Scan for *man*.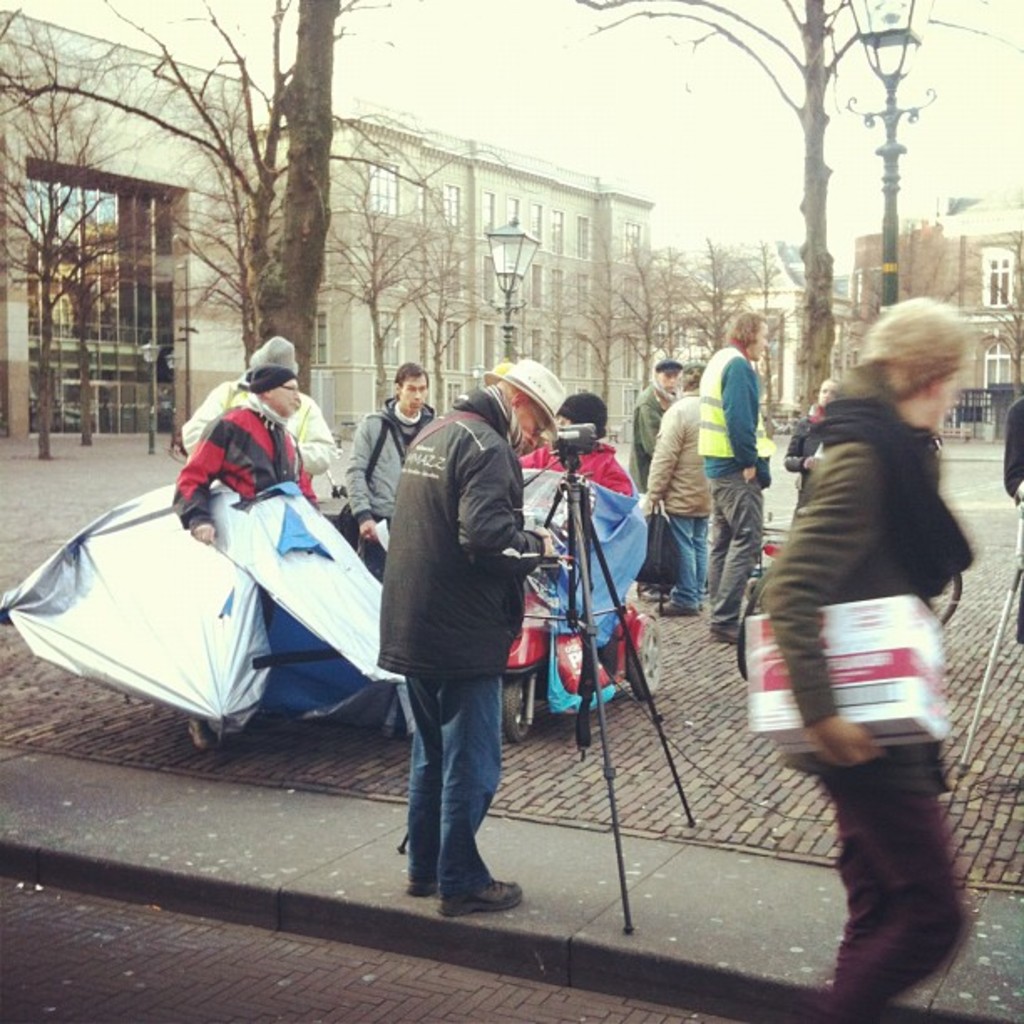
Scan result: [left=351, top=360, right=438, bottom=576].
